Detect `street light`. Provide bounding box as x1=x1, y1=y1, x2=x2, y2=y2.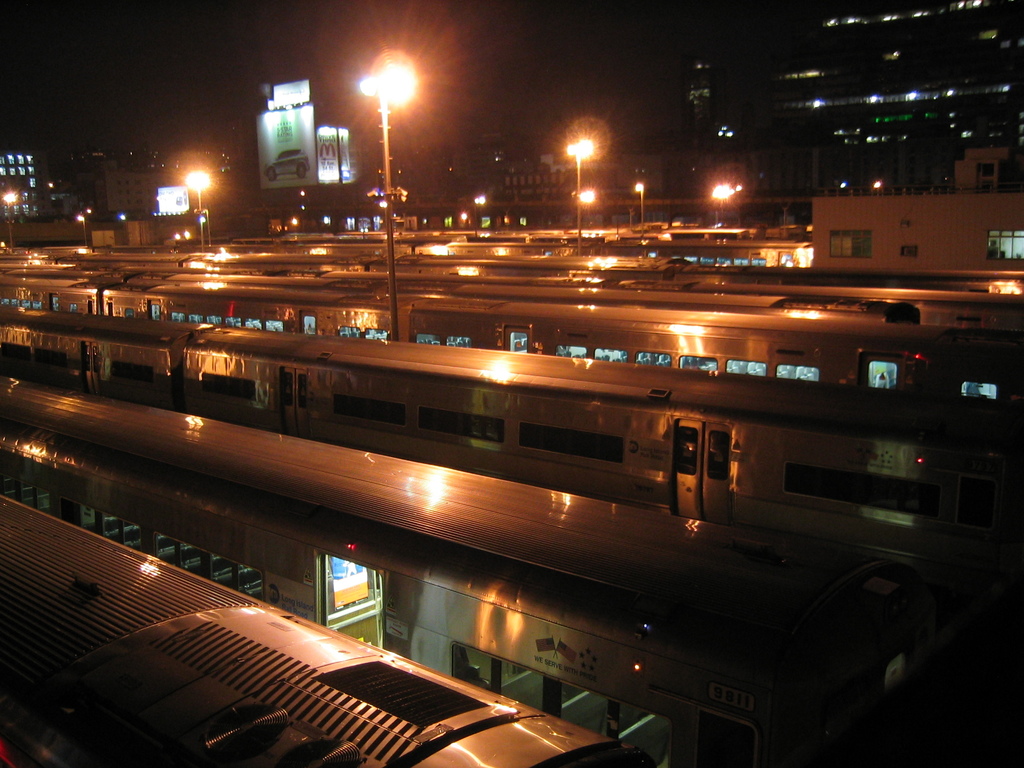
x1=579, y1=182, x2=596, y2=241.
